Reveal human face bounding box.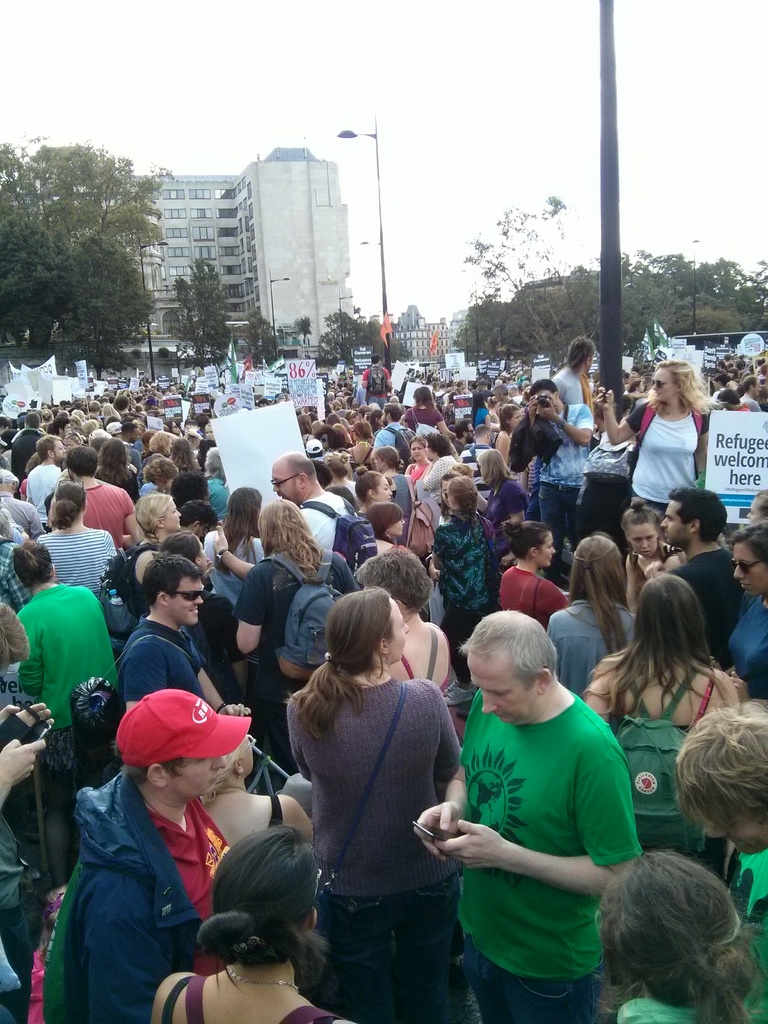
Revealed: bbox=(463, 653, 540, 727).
